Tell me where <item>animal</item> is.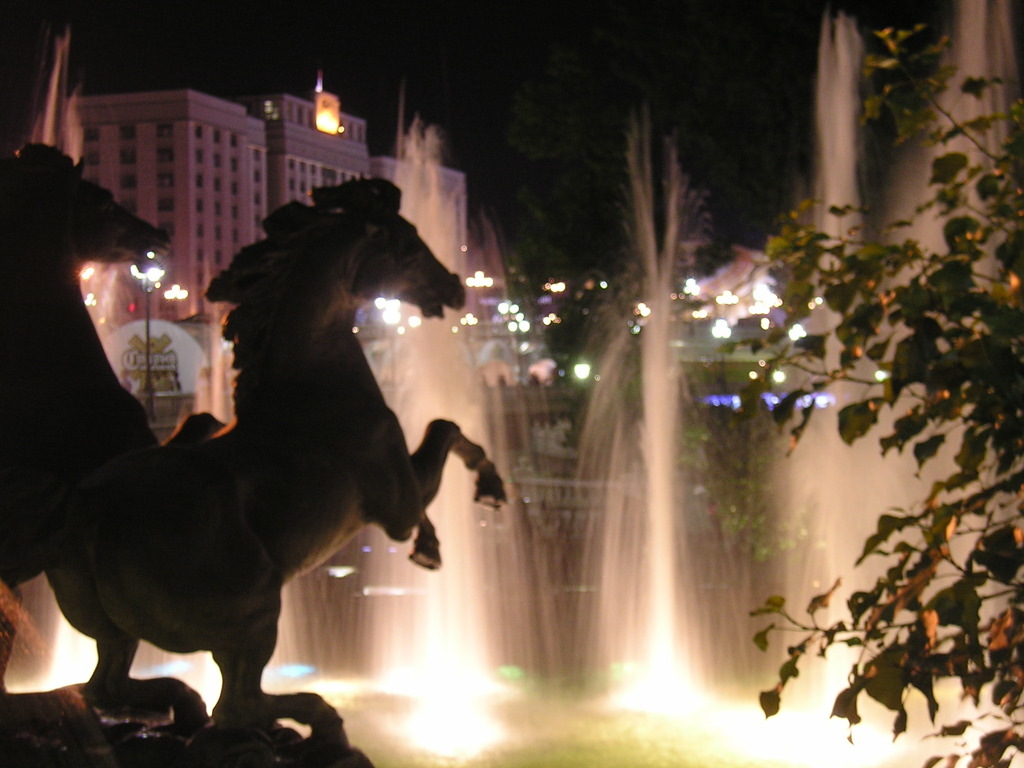
<item>animal</item> is at {"x1": 42, "y1": 171, "x2": 503, "y2": 758}.
